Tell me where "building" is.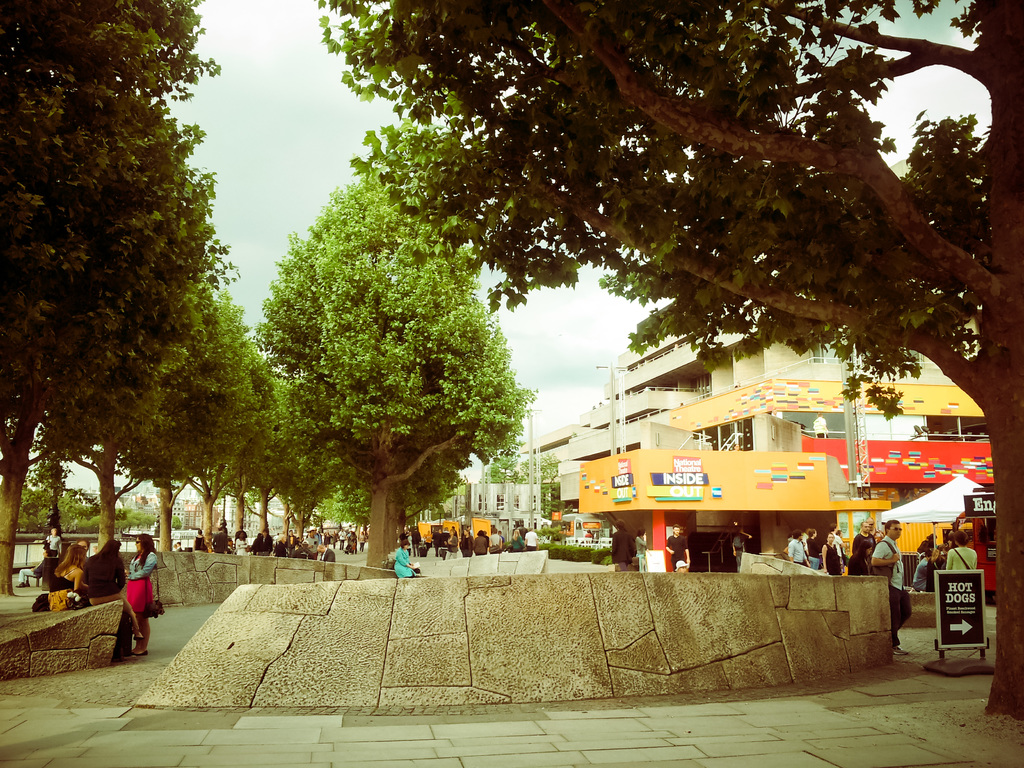
"building" is at [left=516, top=157, right=997, bottom=547].
